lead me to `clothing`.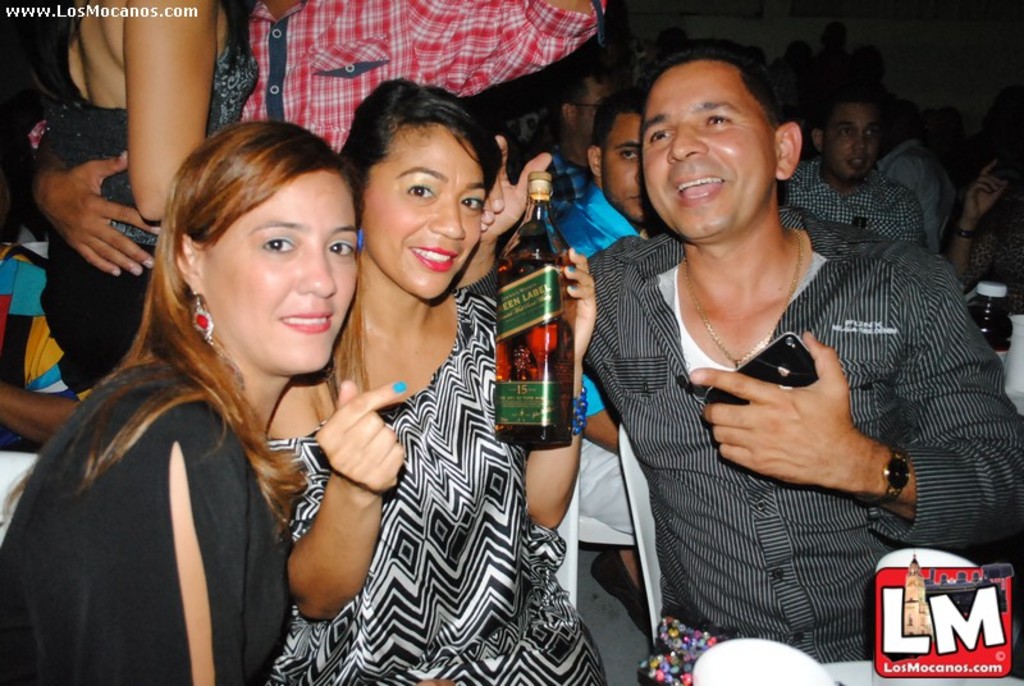
Lead to [x1=24, y1=4, x2=257, y2=417].
